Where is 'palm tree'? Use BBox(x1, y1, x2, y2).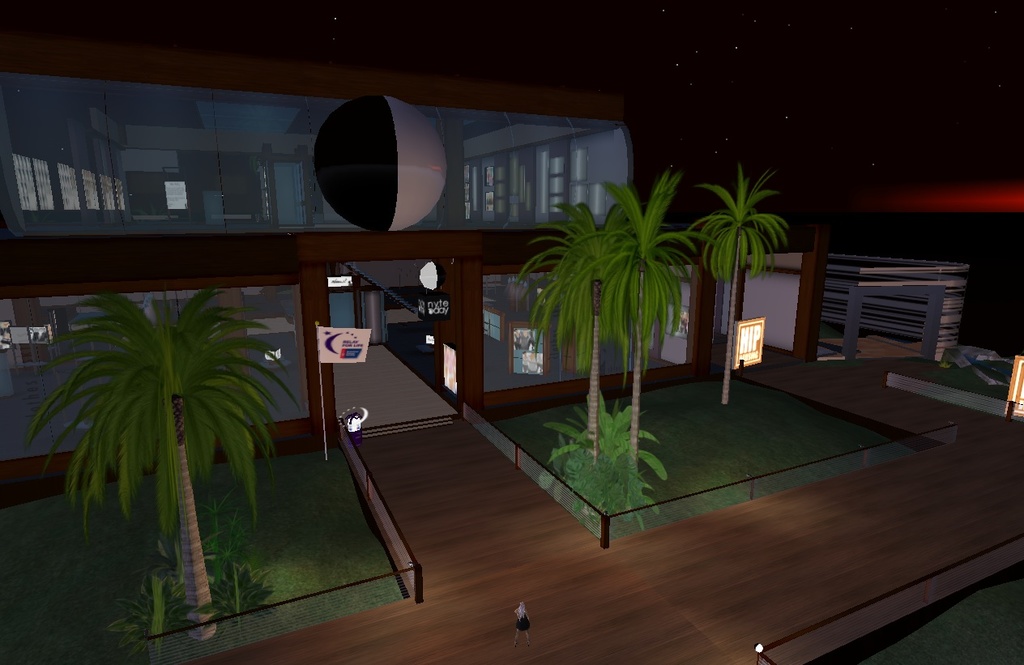
BBox(32, 302, 254, 633).
